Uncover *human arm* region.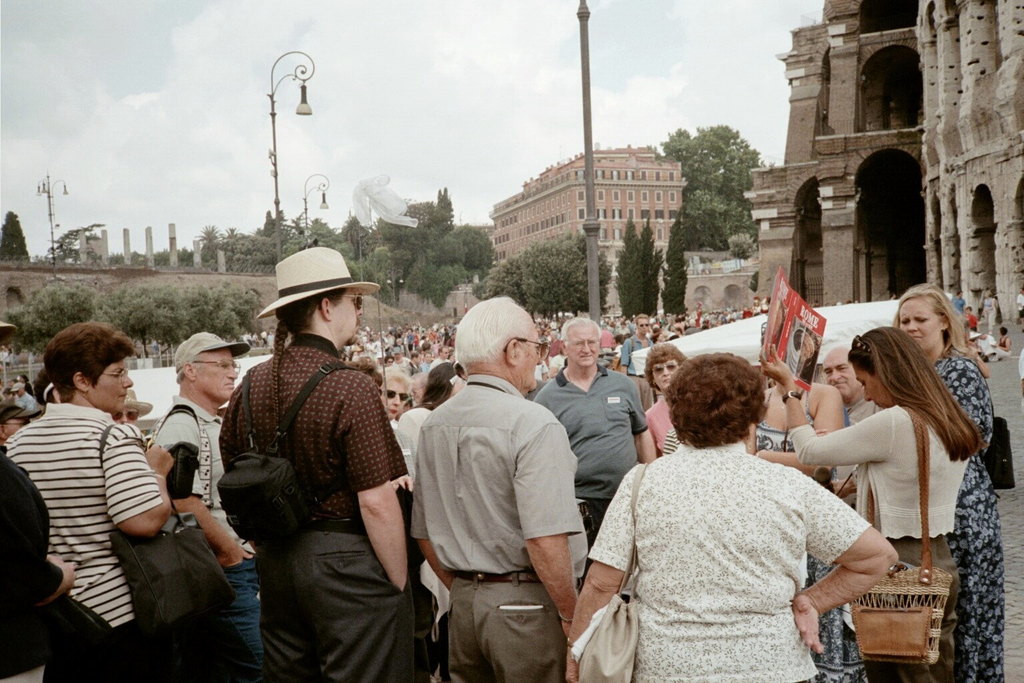
Uncovered: detection(945, 357, 988, 453).
